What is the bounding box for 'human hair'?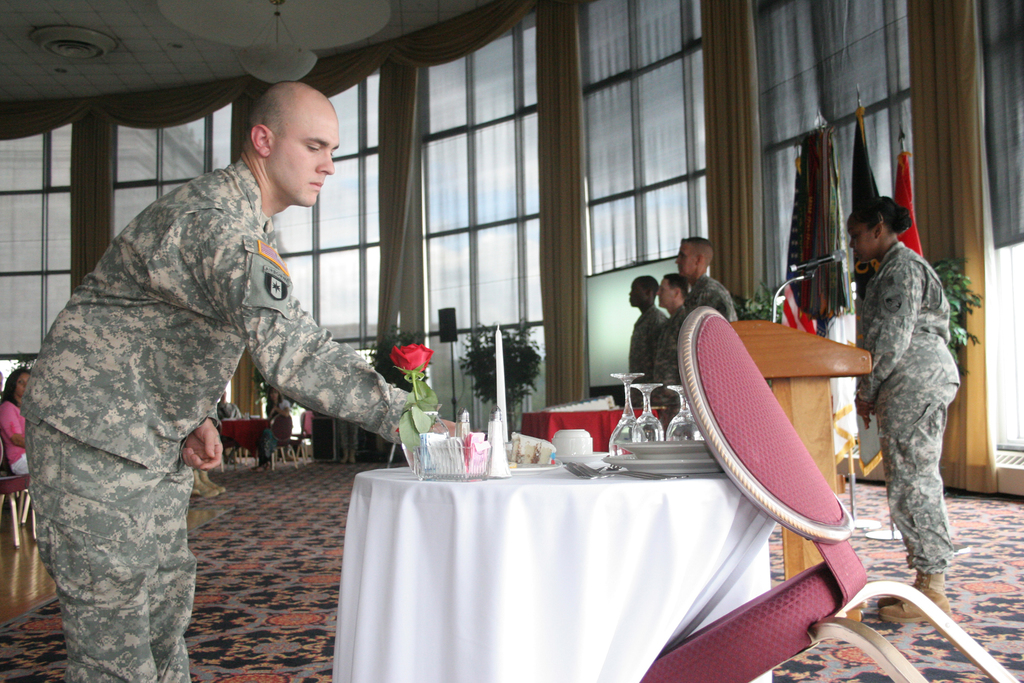
left=640, top=274, right=659, bottom=295.
